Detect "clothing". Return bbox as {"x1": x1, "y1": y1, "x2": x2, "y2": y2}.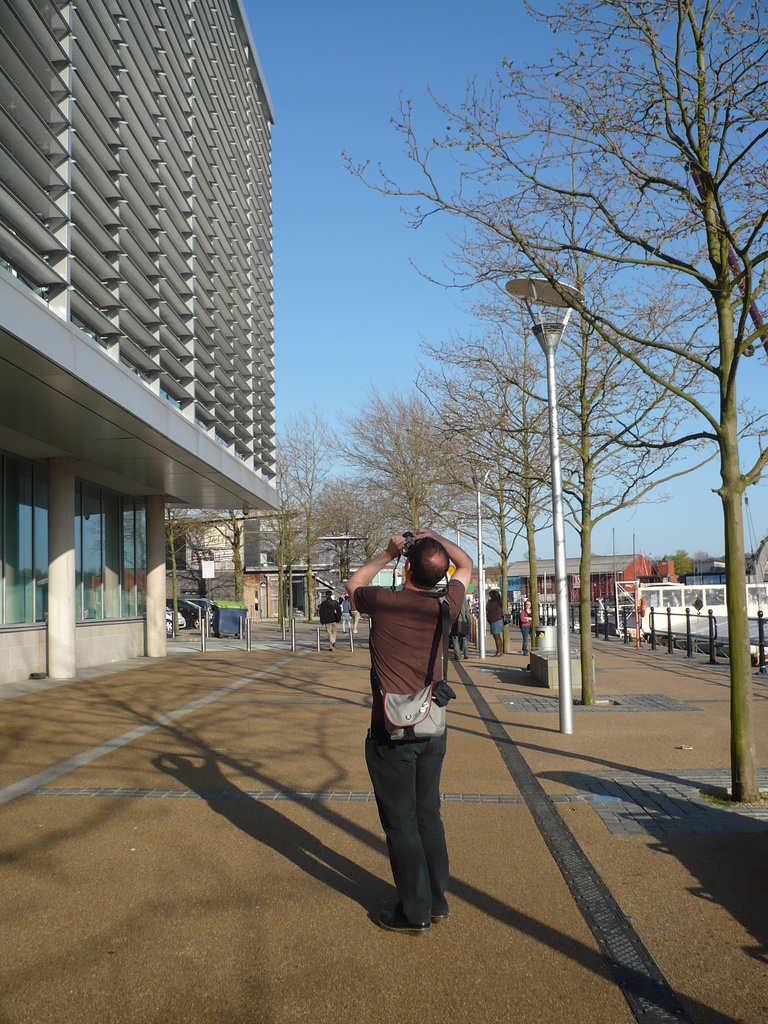
{"x1": 352, "y1": 599, "x2": 359, "y2": 625}.
